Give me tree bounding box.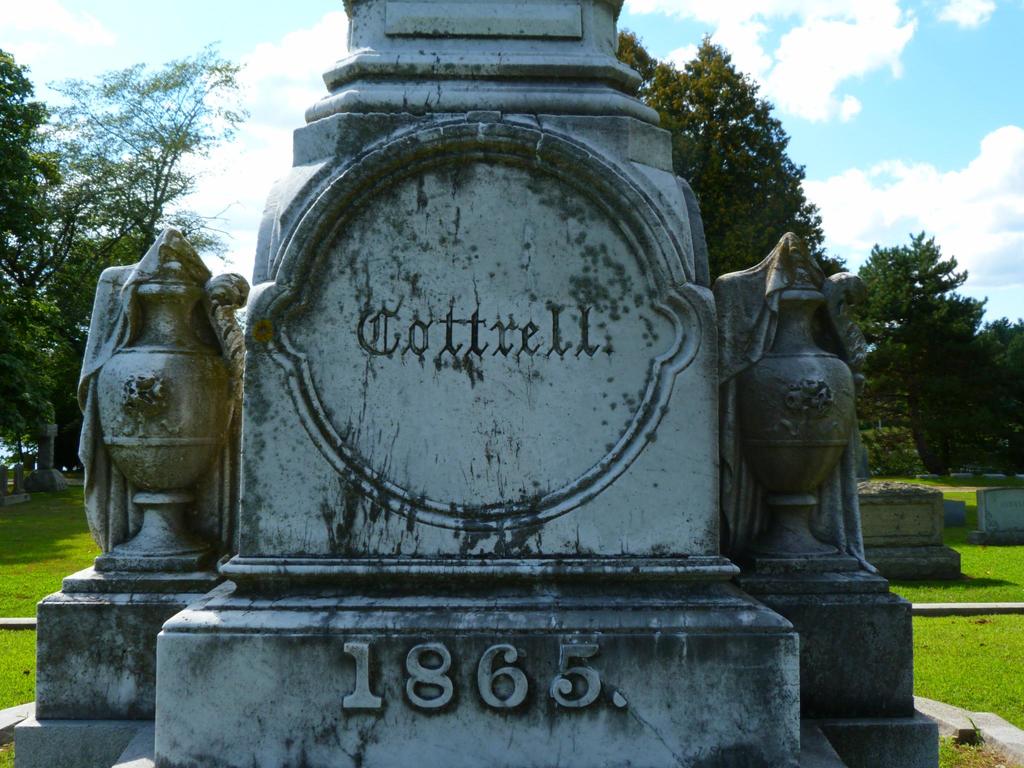
l=0, t=40, r=80, b=283.
